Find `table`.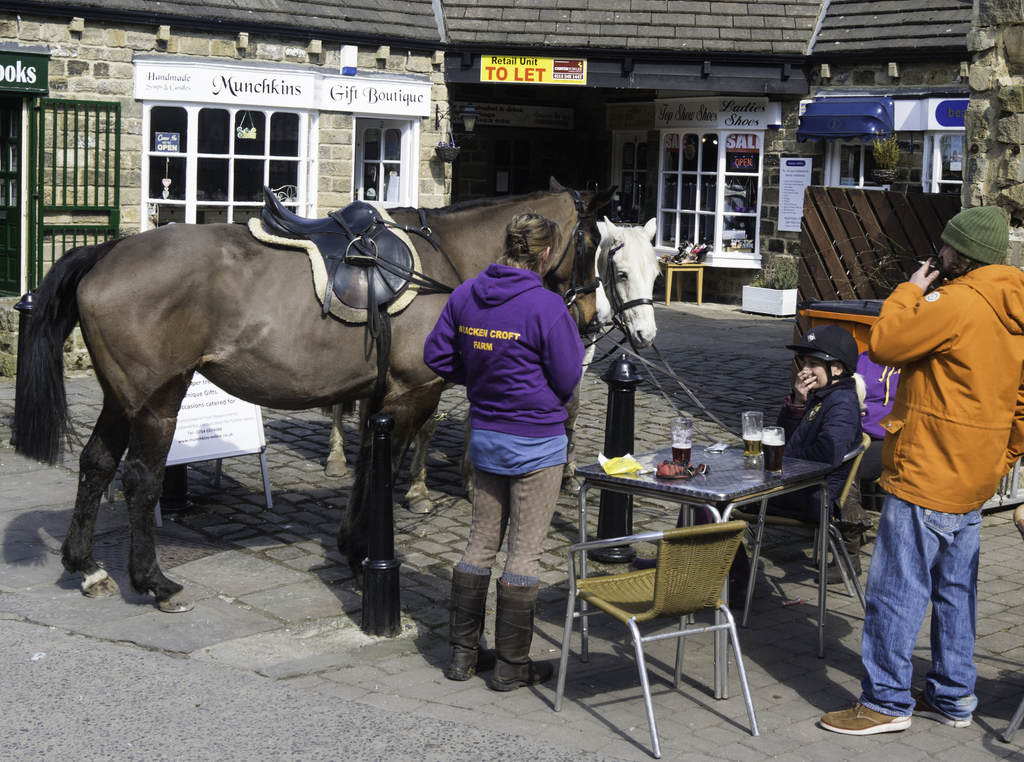
[531,440,868,680].
